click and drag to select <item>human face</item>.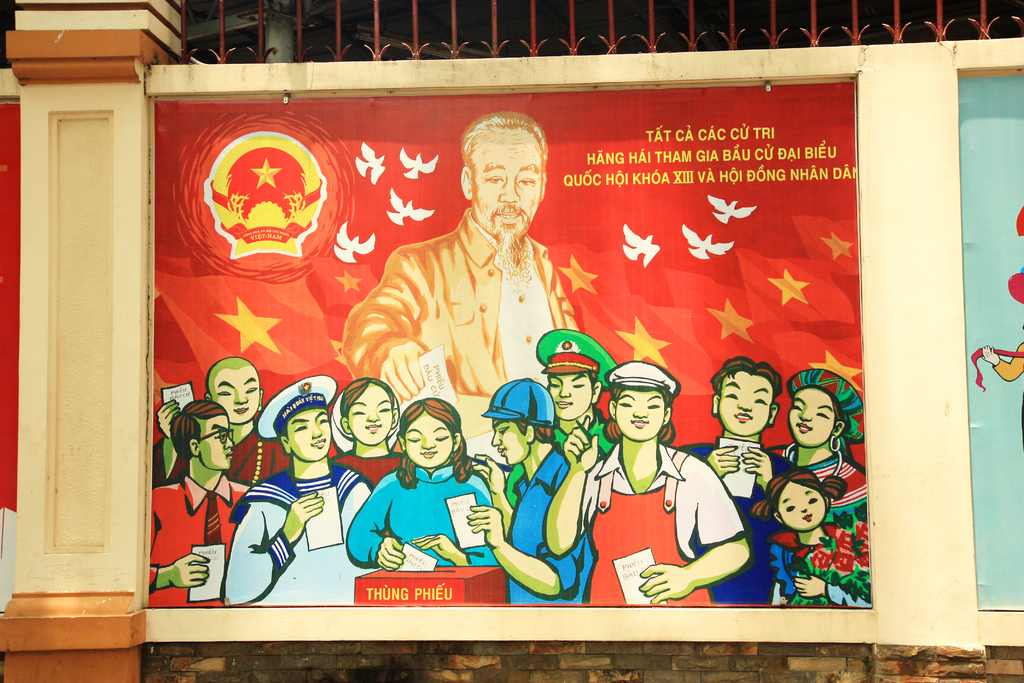
Selection: x1=349 y1=388 x2=396 y2=444.
